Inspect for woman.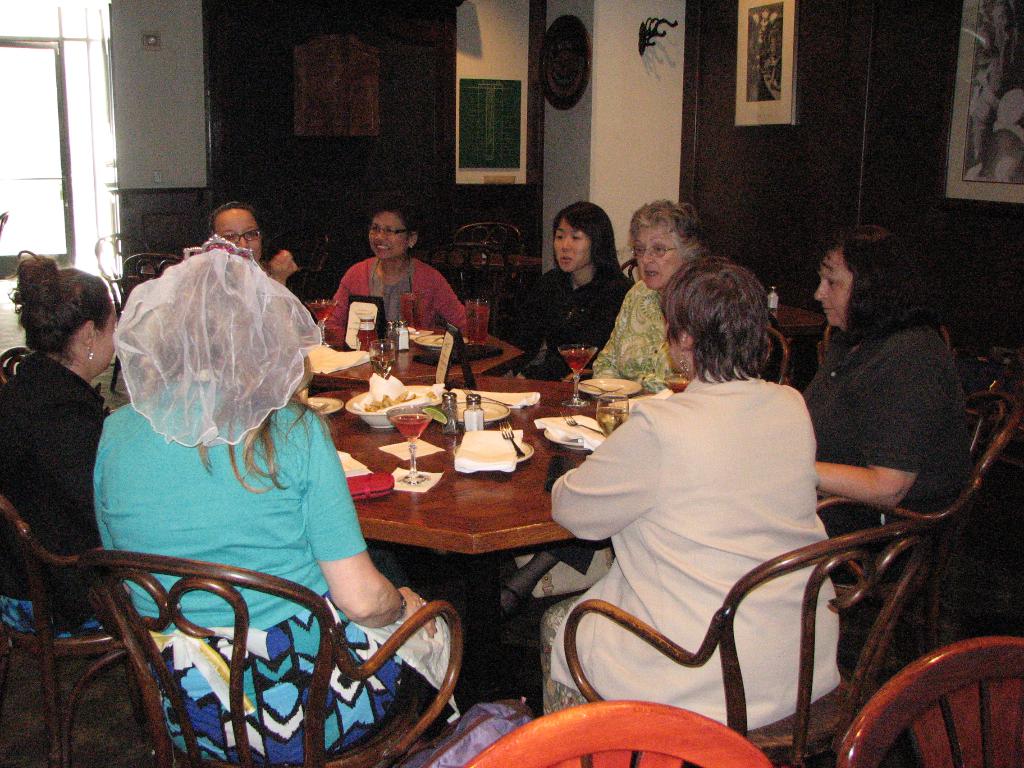
Inspection: bbox(781, 213, 978, 527).
